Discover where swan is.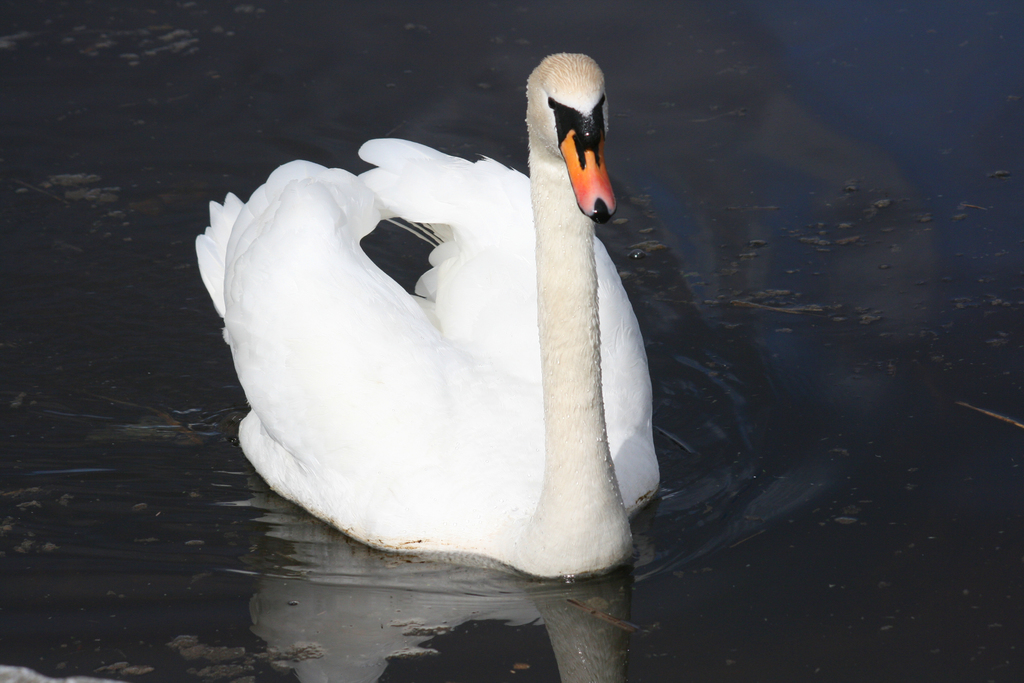
Discovered at bbox=(230, 25, 683, 605).
